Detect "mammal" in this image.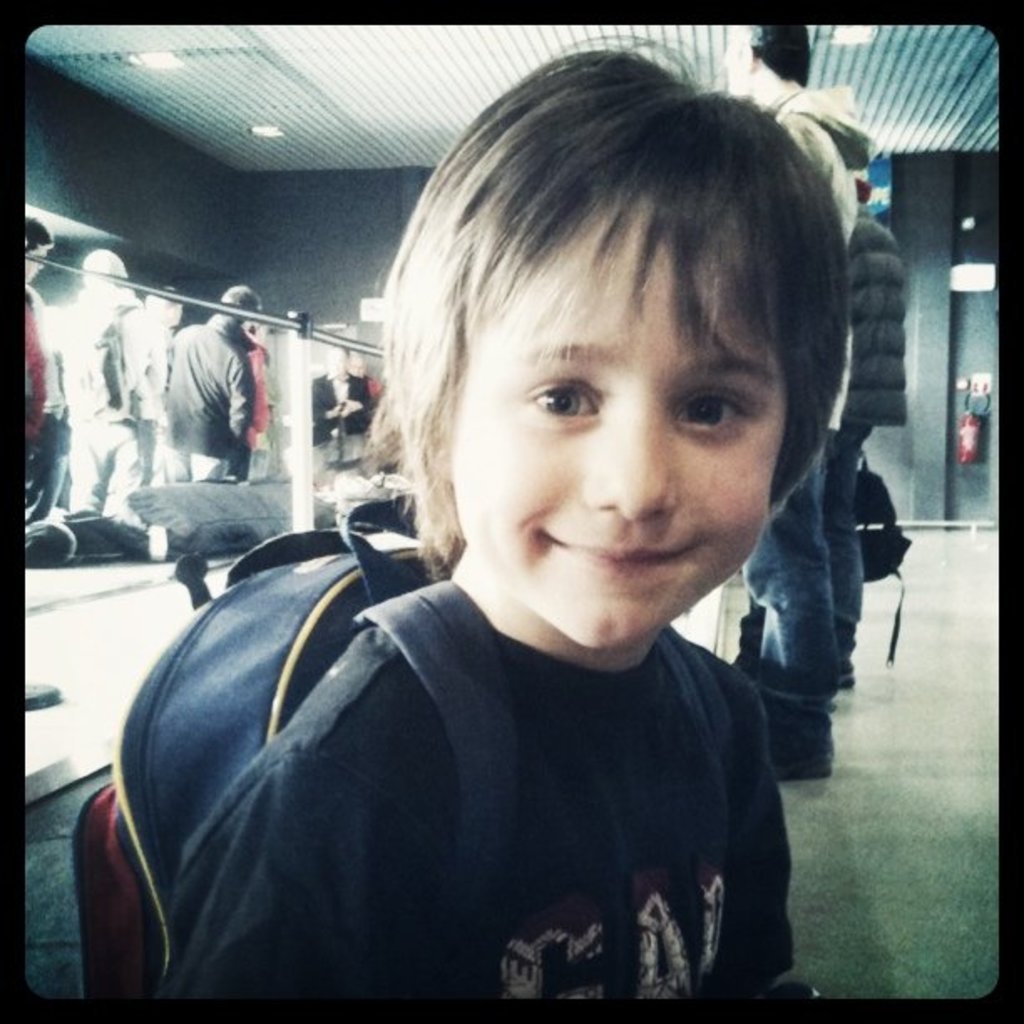
Detection: [129,286,179,479].
